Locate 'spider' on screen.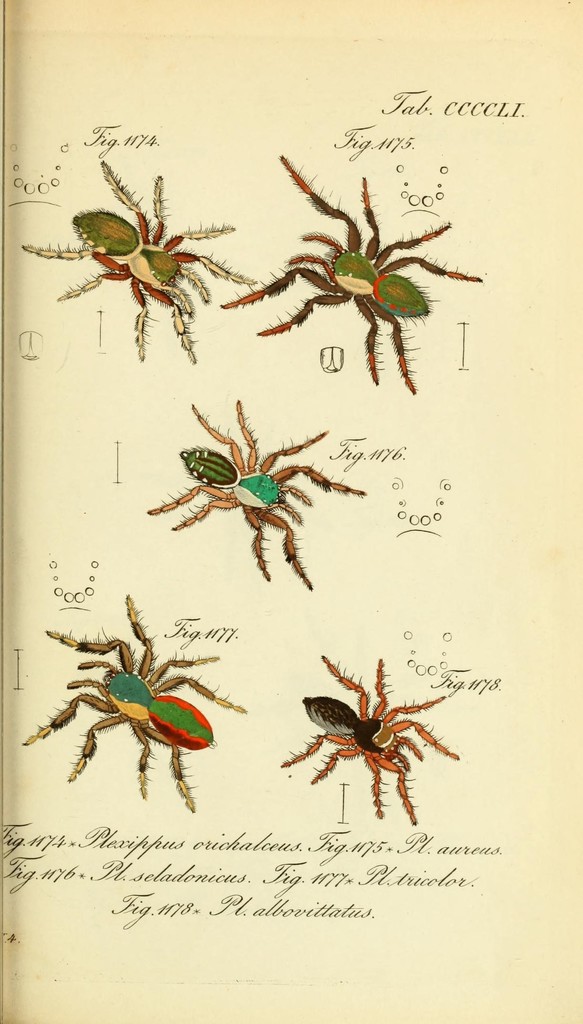
On screen at <region>218, 151, 480, 394</region>.
